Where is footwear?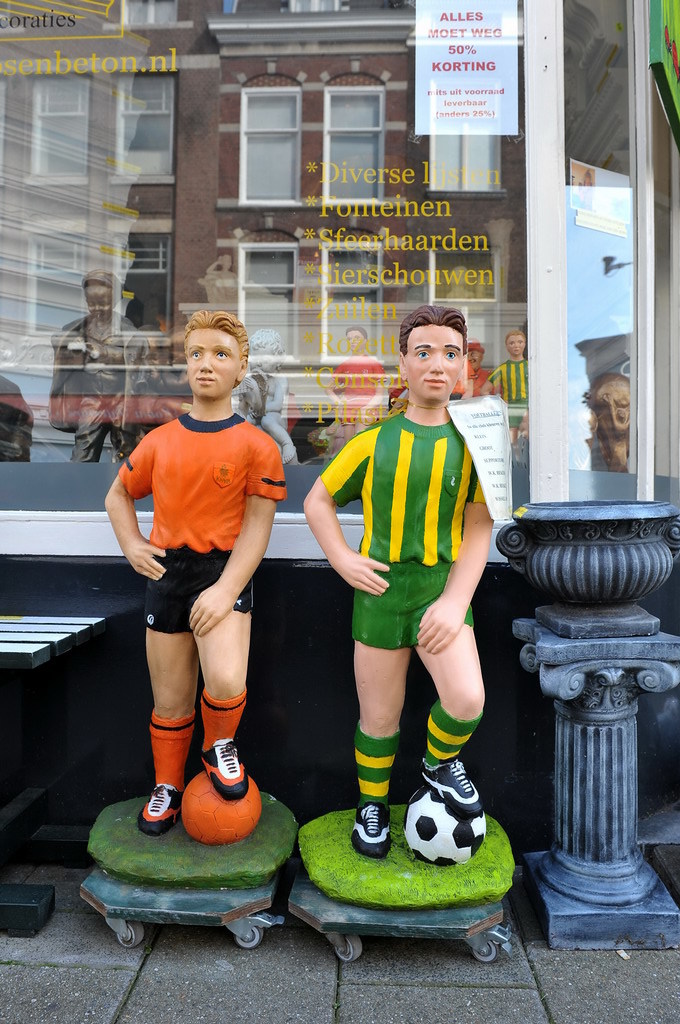
<box>357,797,389,861</box>.
